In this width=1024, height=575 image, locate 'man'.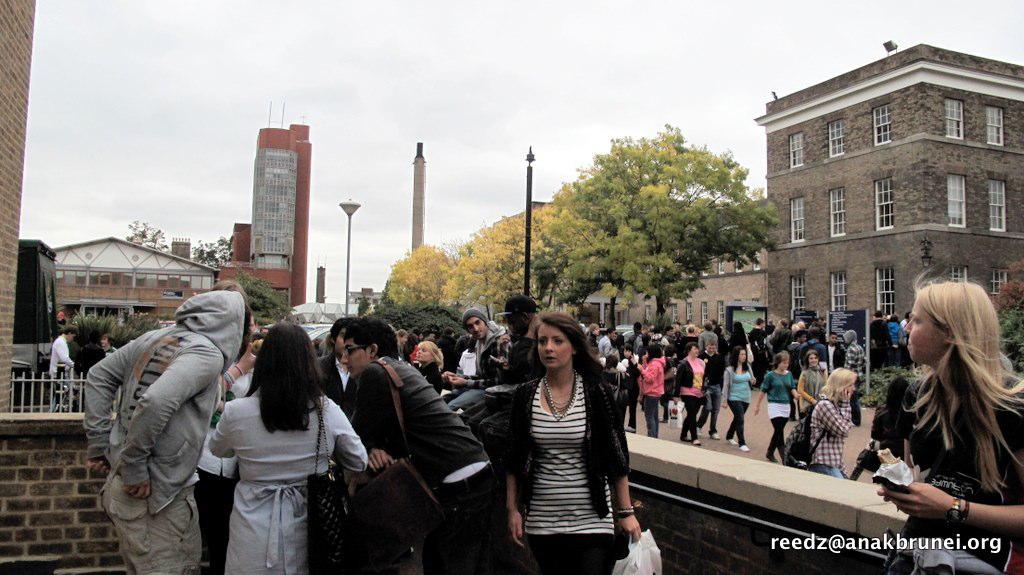
Bounding box: 842, 331, 870, 424.
